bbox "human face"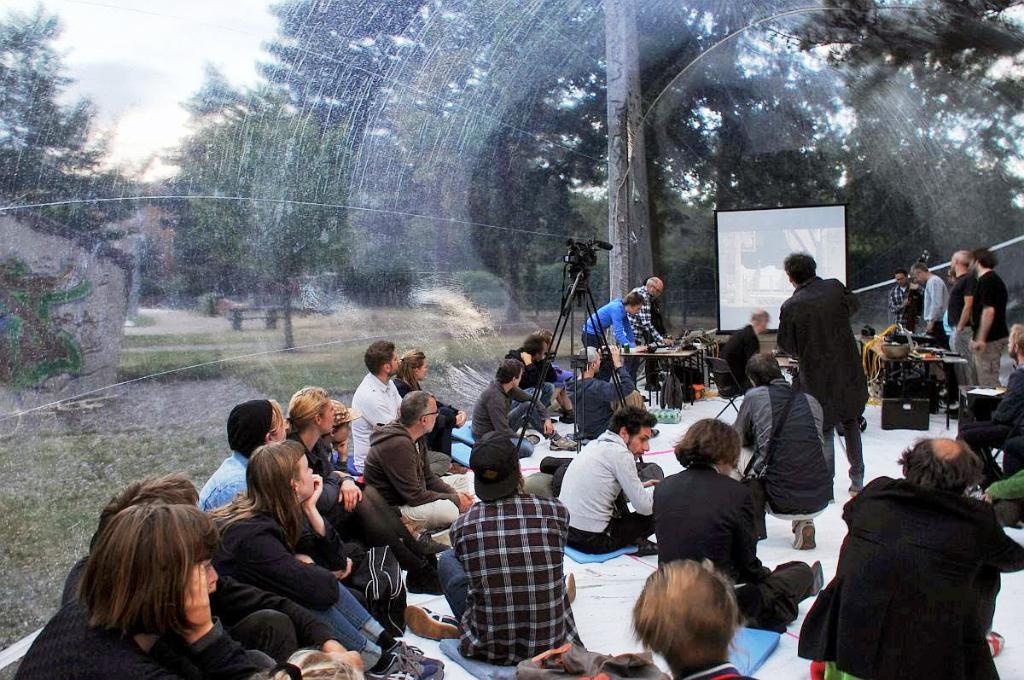
(323,399,333,433)
